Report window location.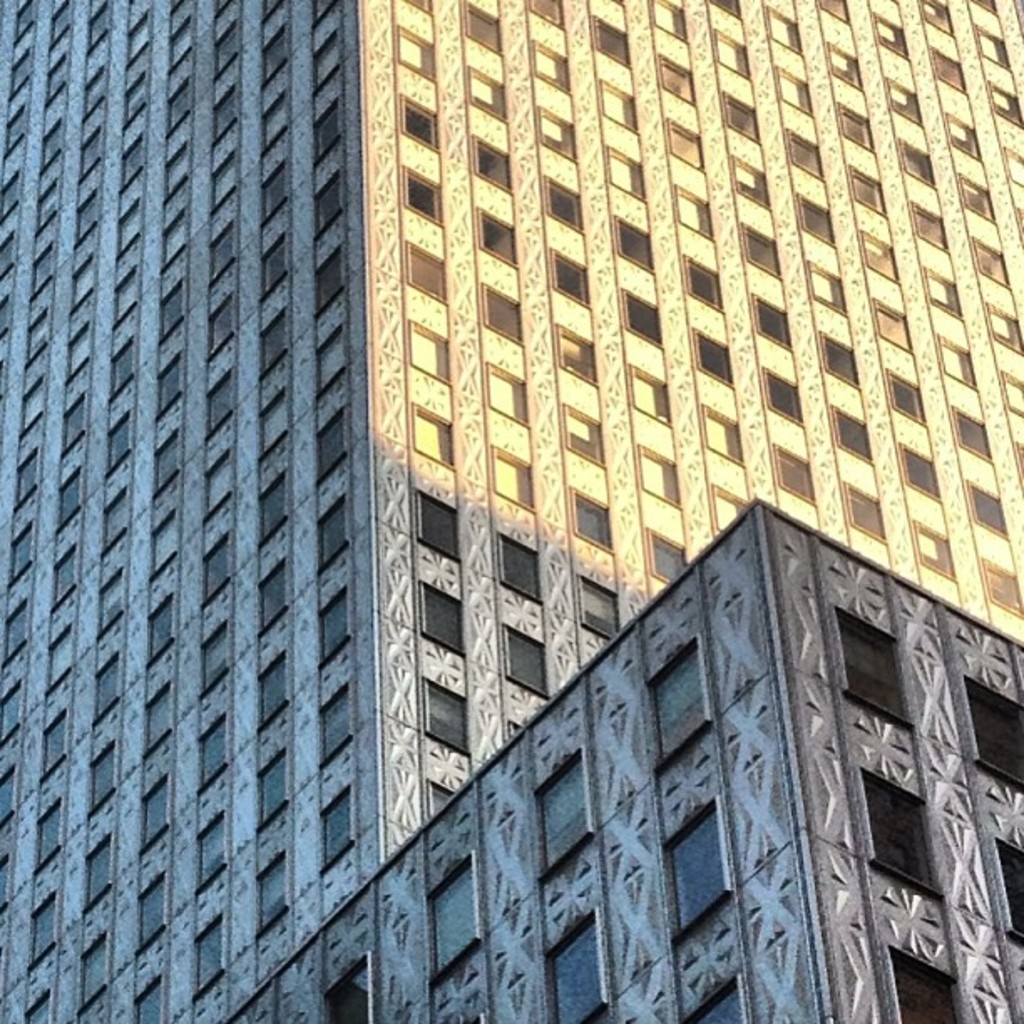
Report: [607, 146, 646, 207].
